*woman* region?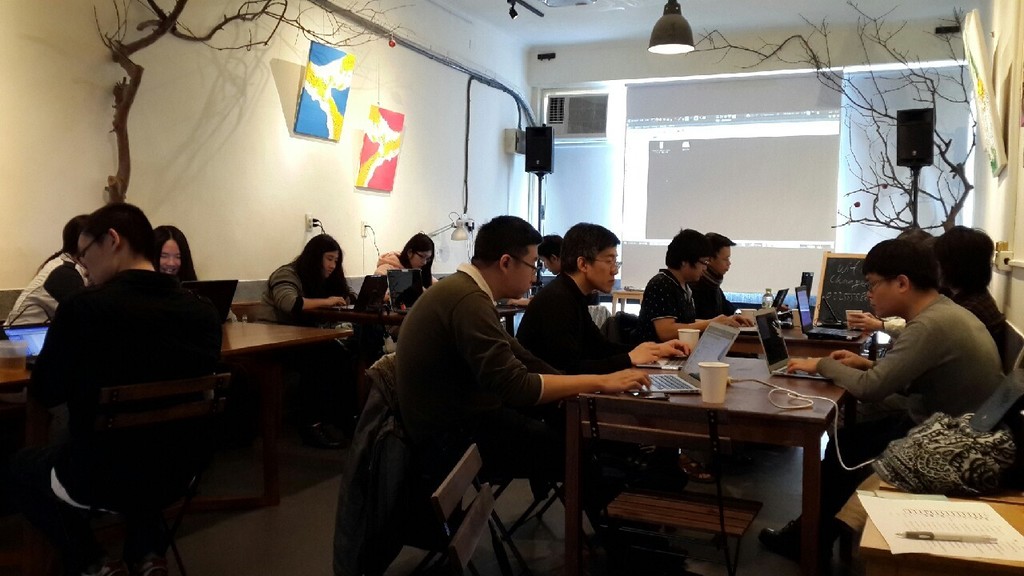
{"x1": 250, "y1": 229, "x2": 378, "y2": 342}
